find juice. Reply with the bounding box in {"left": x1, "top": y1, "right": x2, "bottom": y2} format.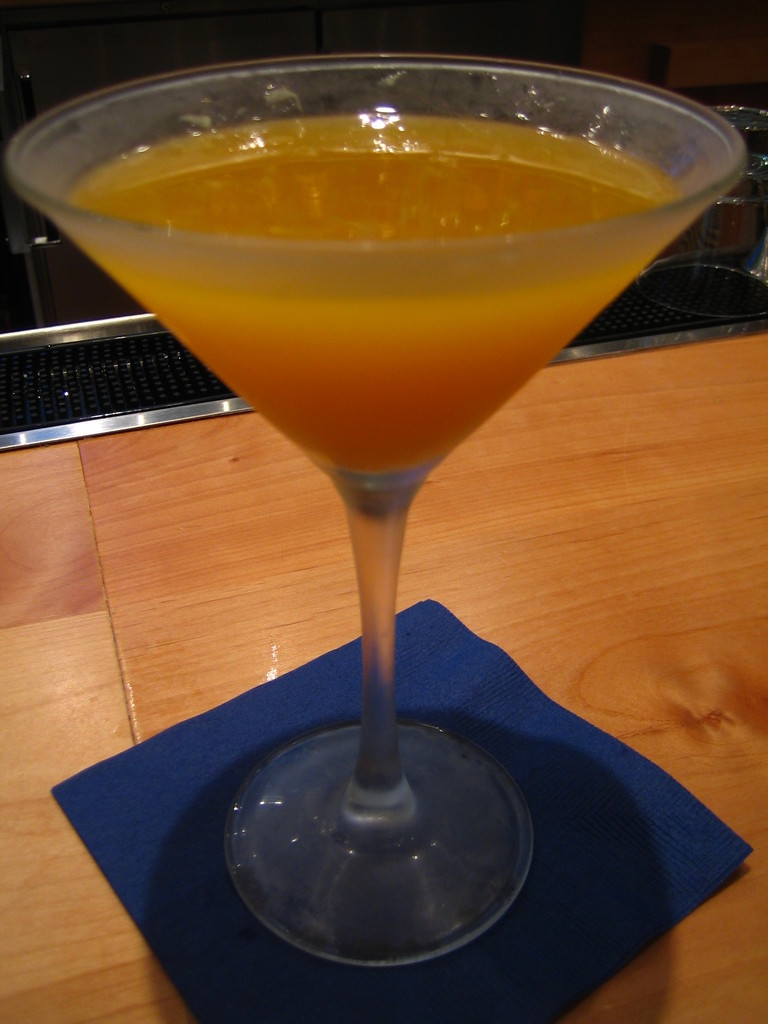
{"left": 58, "top": 104, "right": 692, "bottom": 482}.
